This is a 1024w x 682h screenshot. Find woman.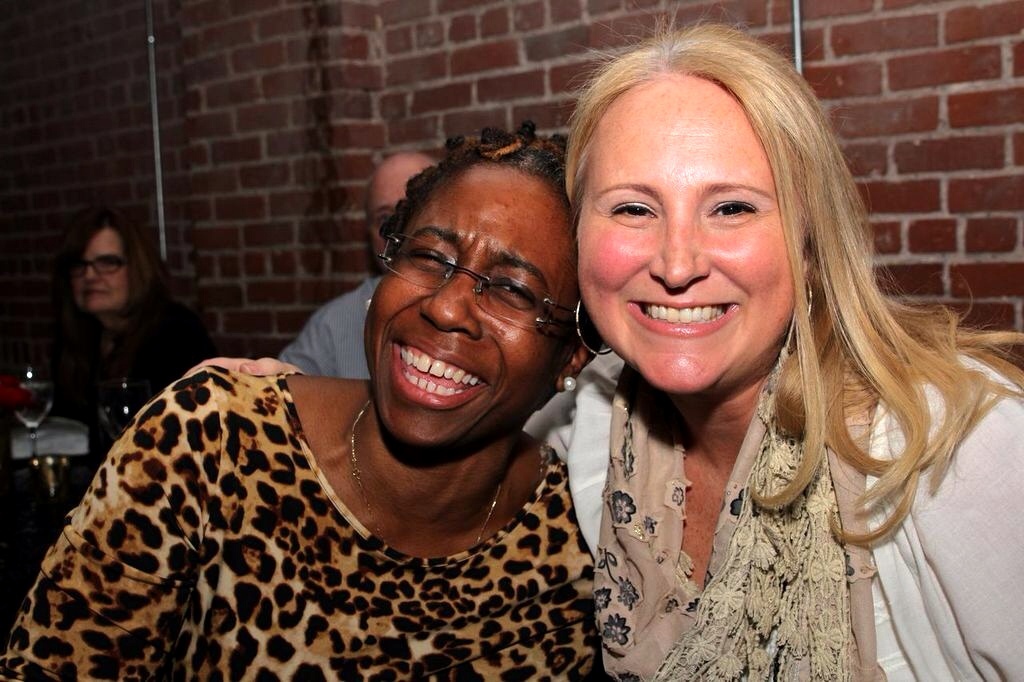
Bounding box: x1=0 y1=122 x2=609 y2=681.
